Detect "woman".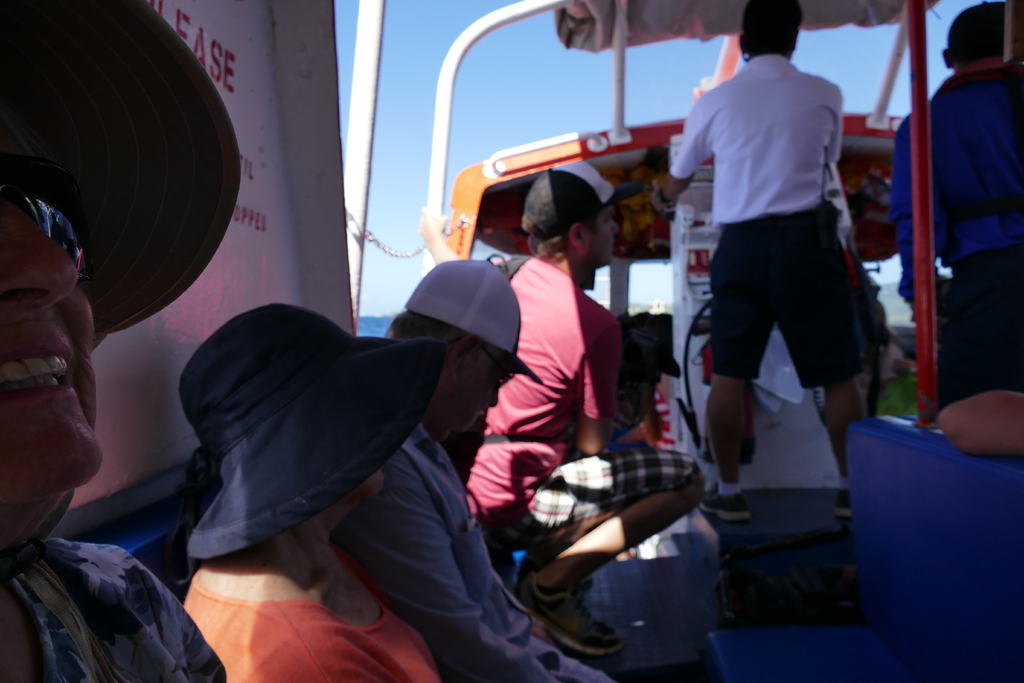
Detected at 0:0:227:682.
